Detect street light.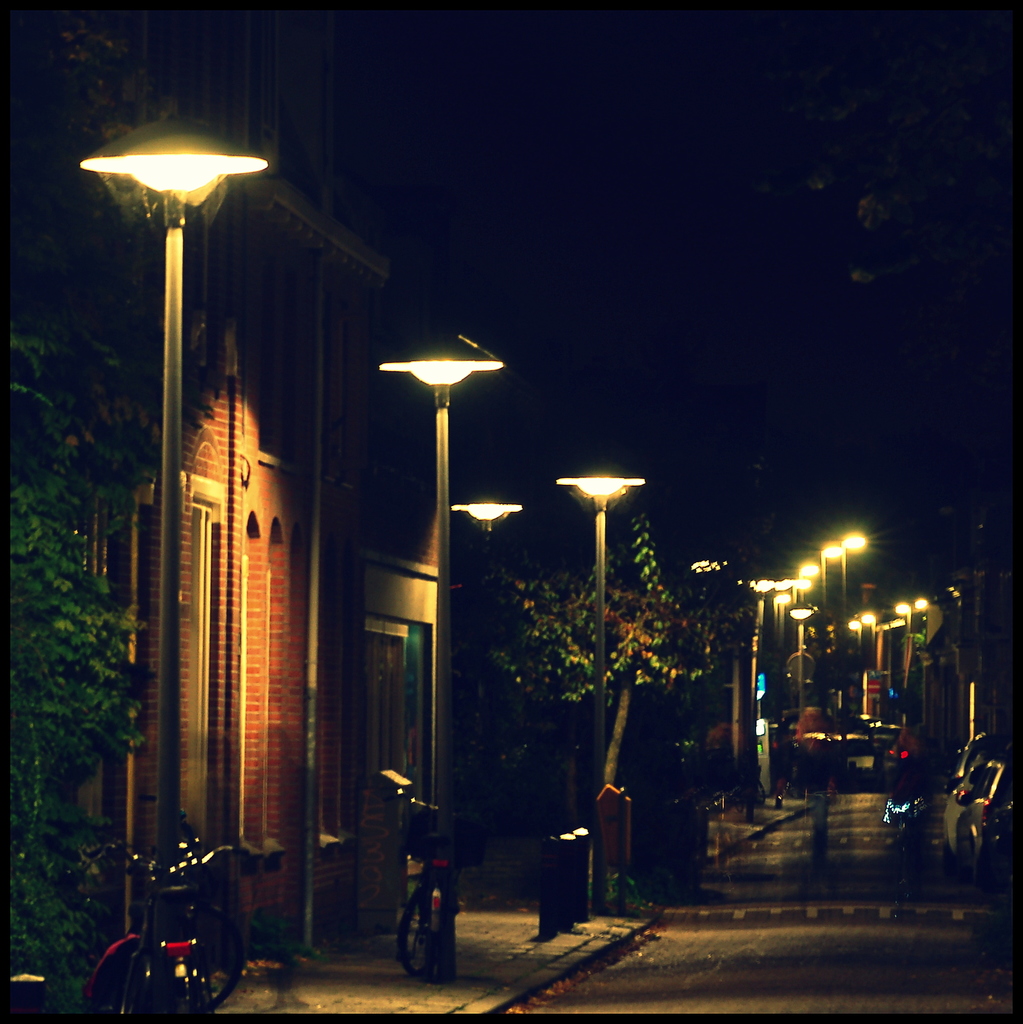
Detected at bbox=(361, 294, 511, 824).
